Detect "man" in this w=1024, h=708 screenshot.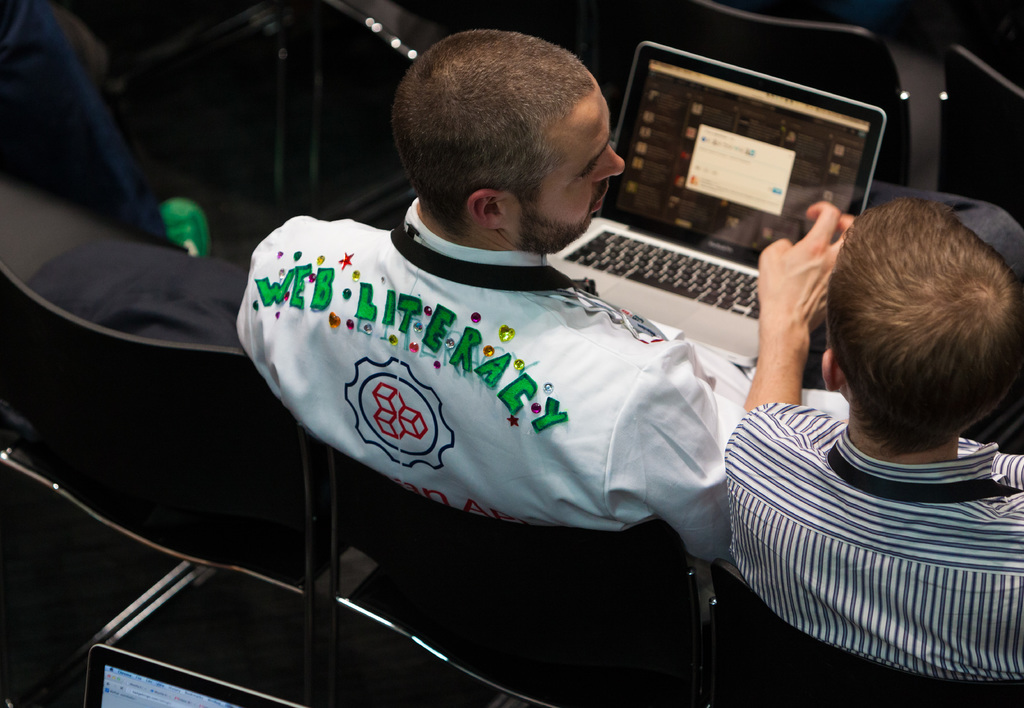
Detection: pyautogui.locateOnScreen(235, 28, 856, 566).
